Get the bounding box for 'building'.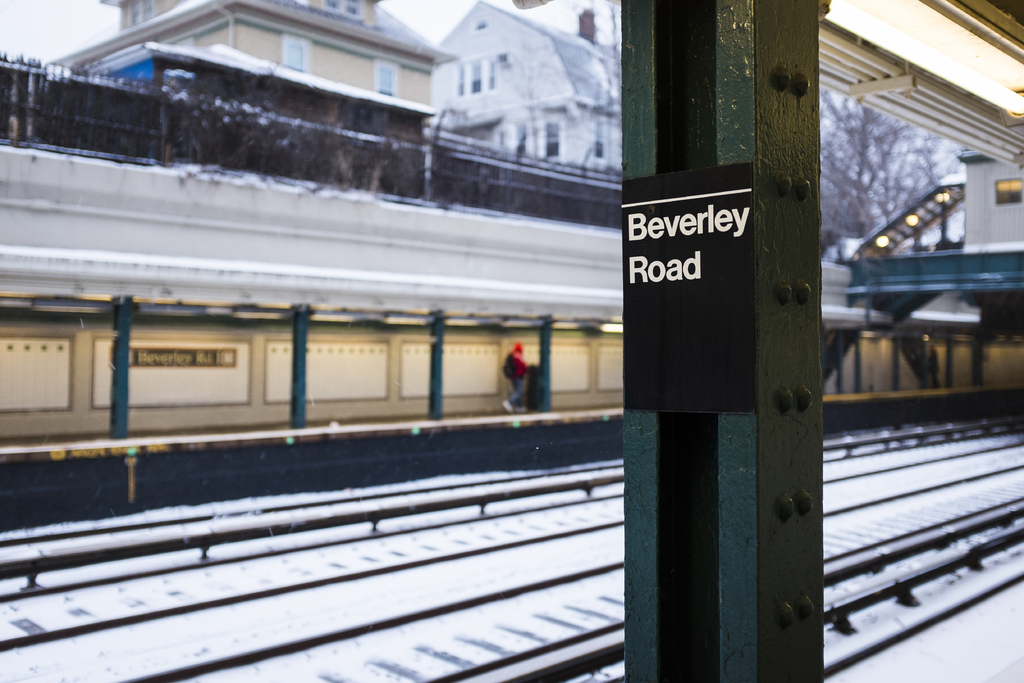
{"x1": 432, "y1": 0, "x2": 627, "y2": 171}.
